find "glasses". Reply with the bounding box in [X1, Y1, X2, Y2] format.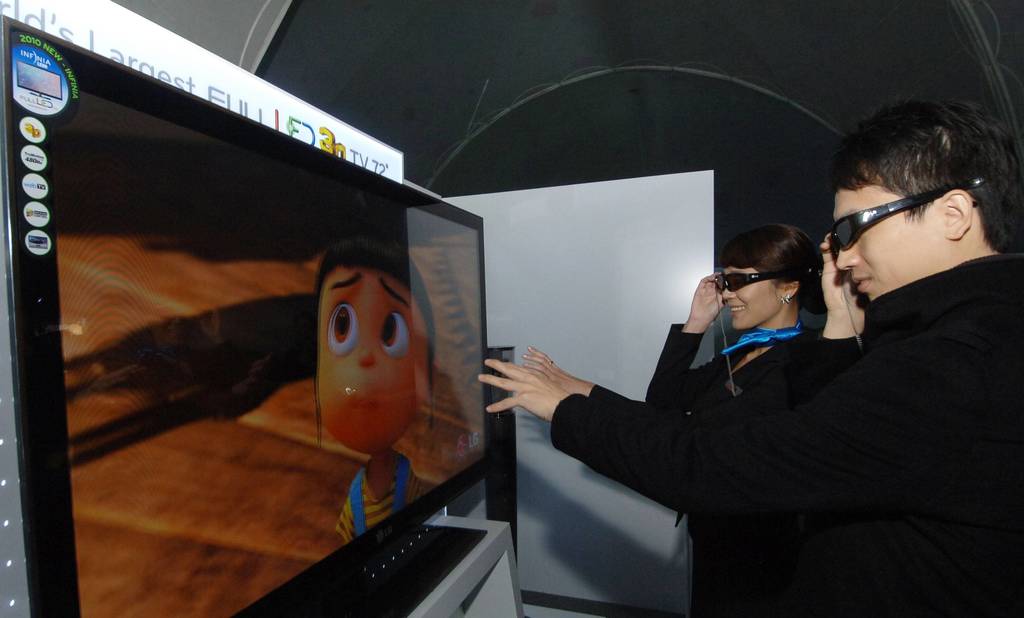
[709, 263, 801, 289].
